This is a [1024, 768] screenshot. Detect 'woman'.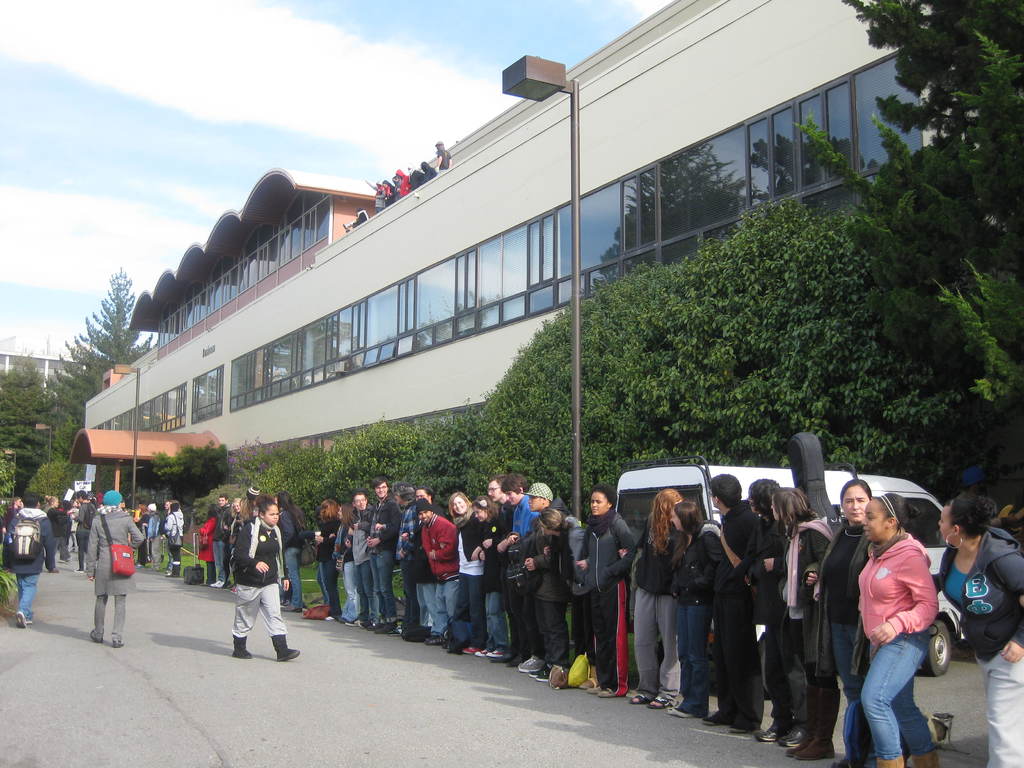
box=[664, 500, 724, 723].
